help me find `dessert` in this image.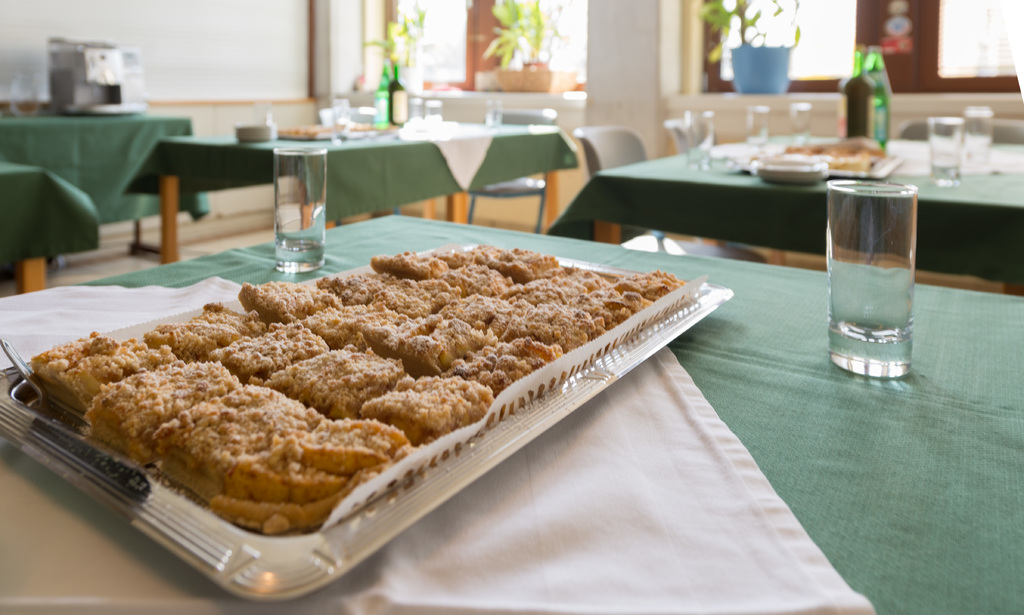
Found it: crop(373, 275, 454, 321).
